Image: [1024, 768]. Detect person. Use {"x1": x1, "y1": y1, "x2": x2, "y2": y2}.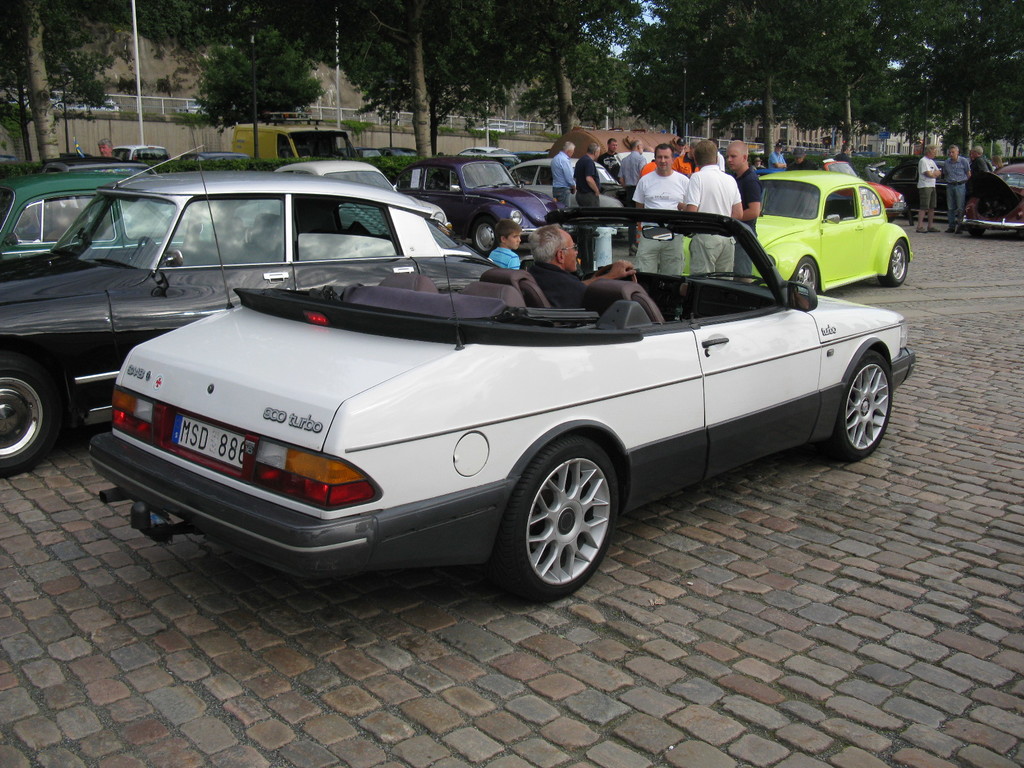
{"x1": 552, "y1": 142, "x2": 577, "y2": 209}.
